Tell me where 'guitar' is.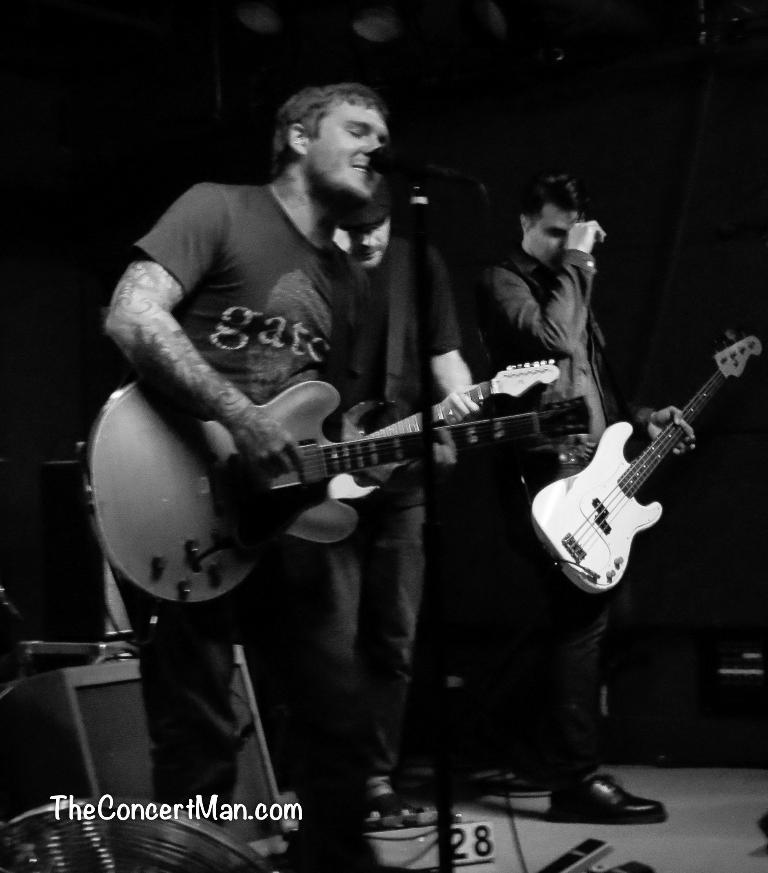
'guitar' is at {"x1": 79, "y1": 375, "x2": 595, "y2": 606}.
